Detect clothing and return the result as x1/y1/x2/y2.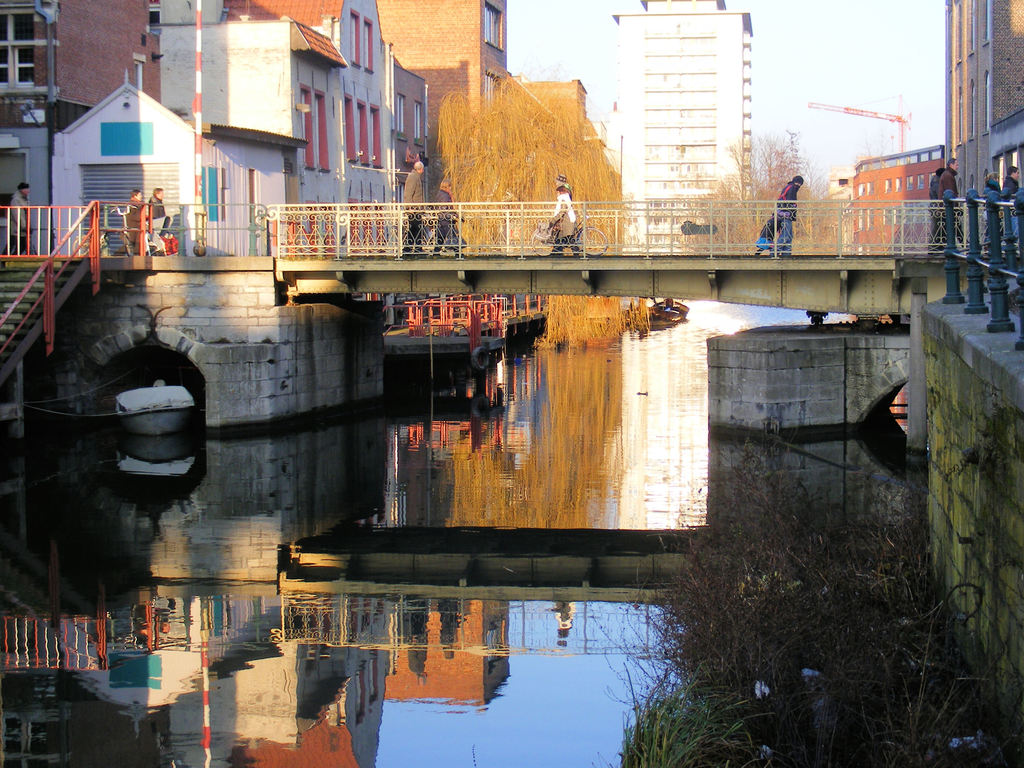
400/156/440/256.
